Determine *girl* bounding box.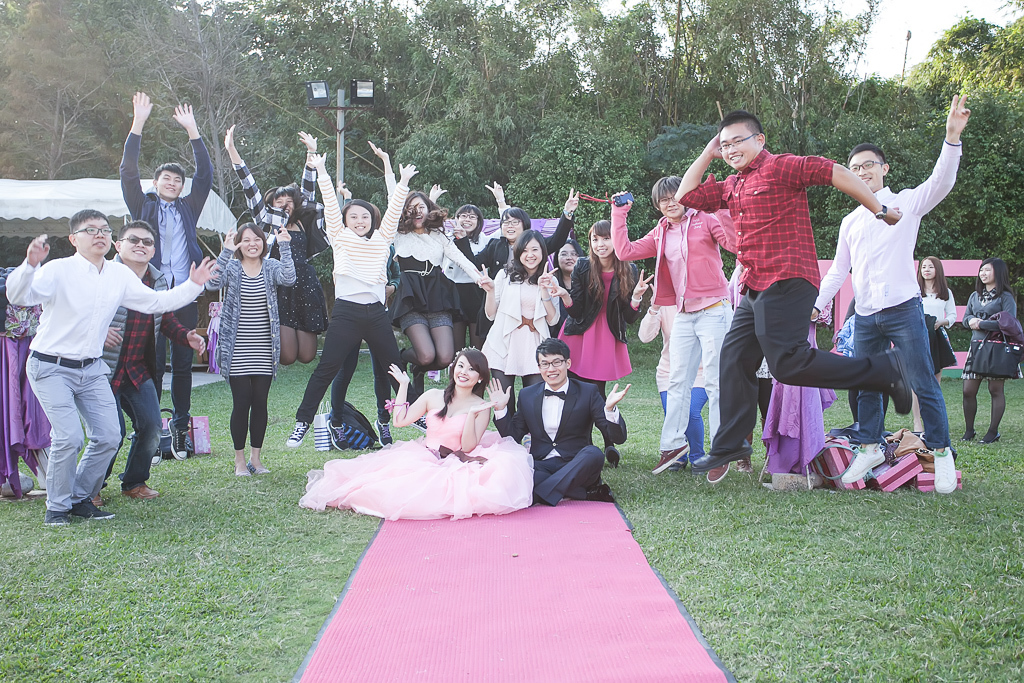
Determined: left=475, top=230, right=560, bottom=416.
